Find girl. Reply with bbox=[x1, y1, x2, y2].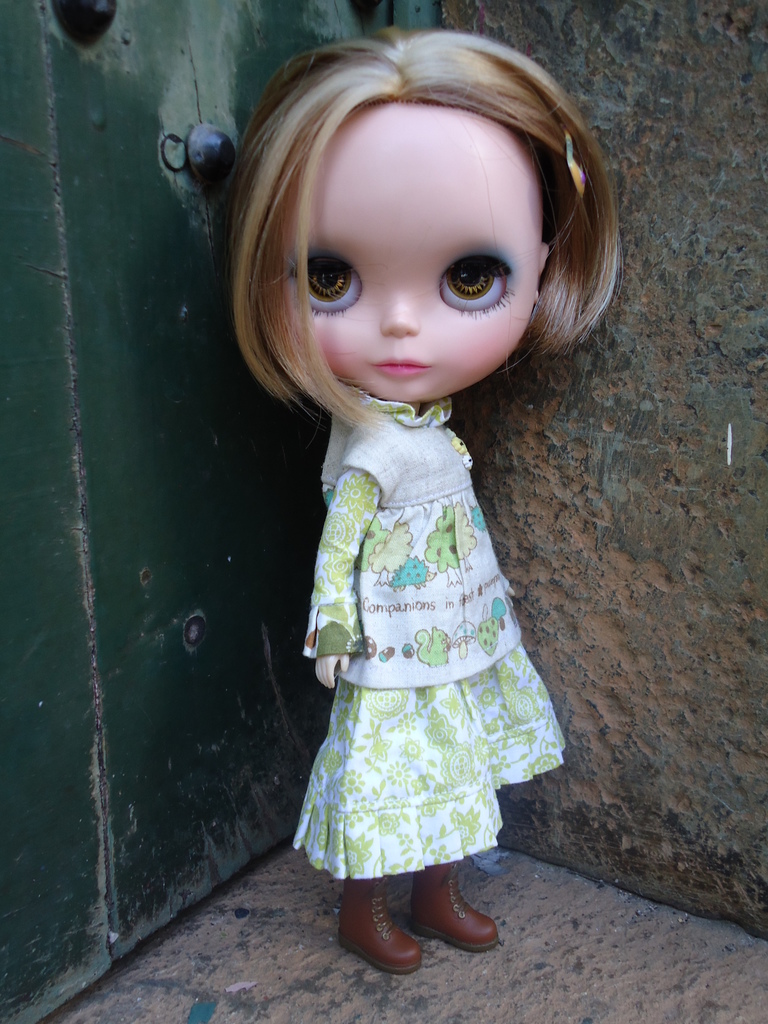
bbox=[231, 31, 621, 982].
